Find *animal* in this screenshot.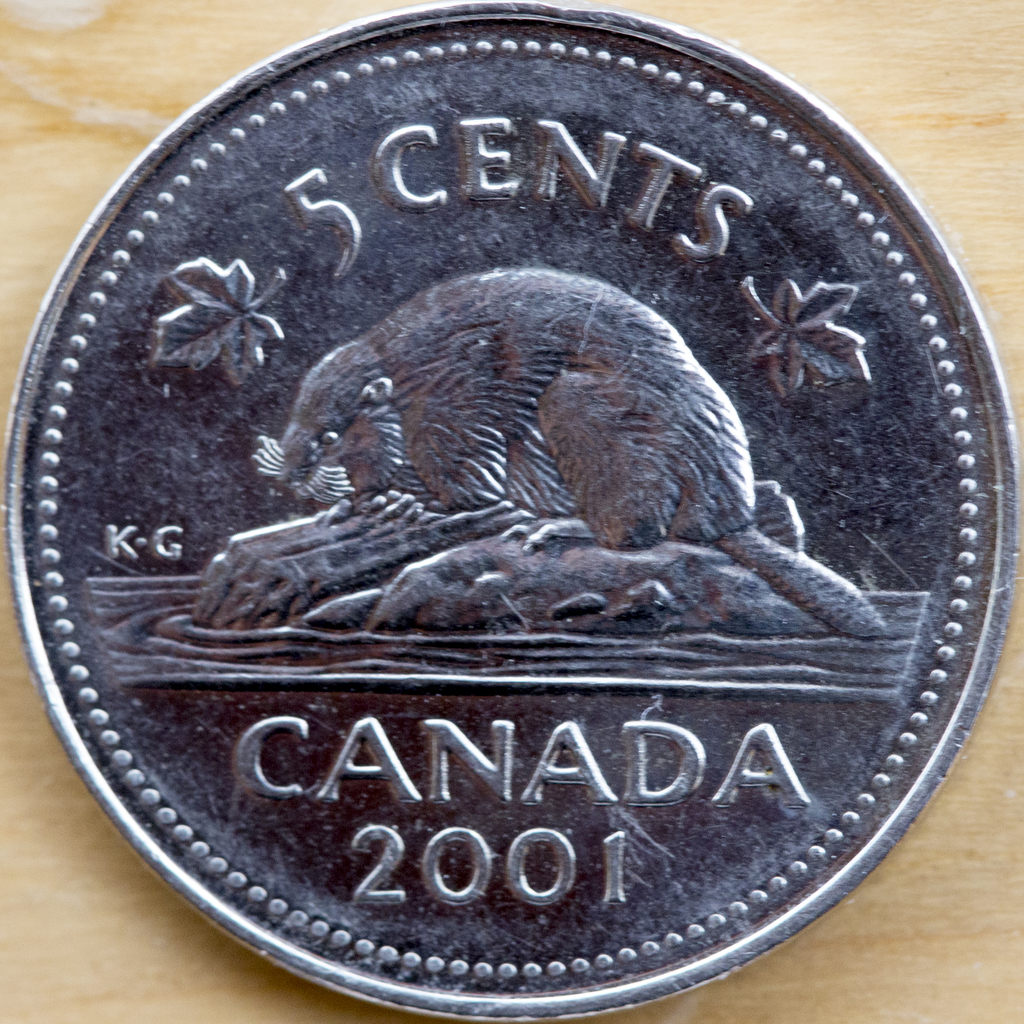
The bounding box for *animal* is [left=243, top=259, right=892, bottom=641].
